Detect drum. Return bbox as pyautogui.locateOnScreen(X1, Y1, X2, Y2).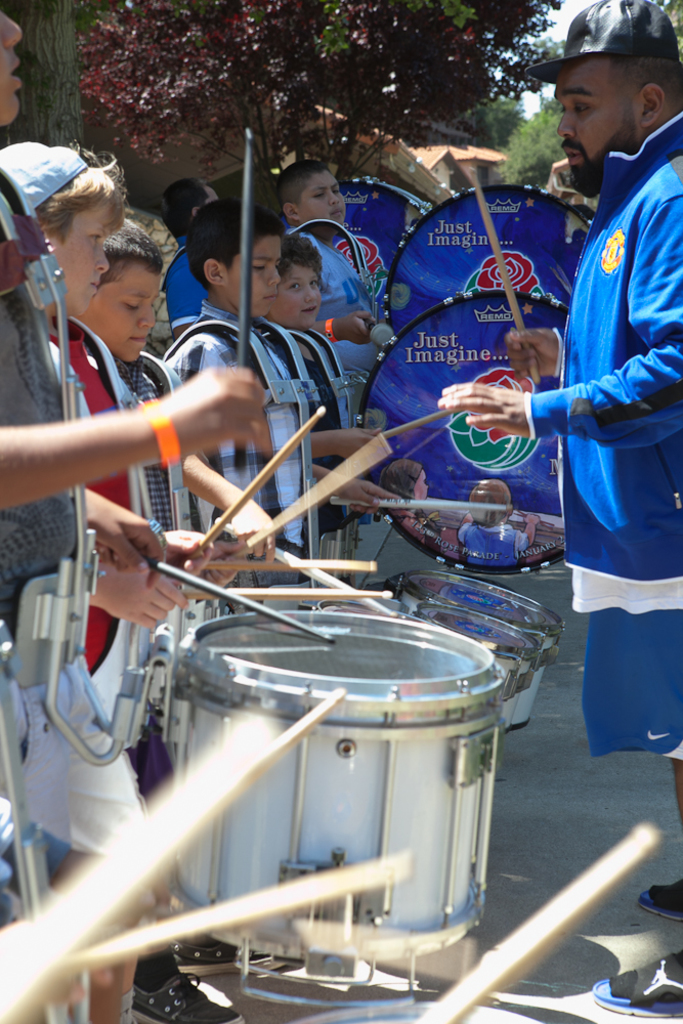
pyautogui.locateOnScreen(312, 595, 449, 624).
